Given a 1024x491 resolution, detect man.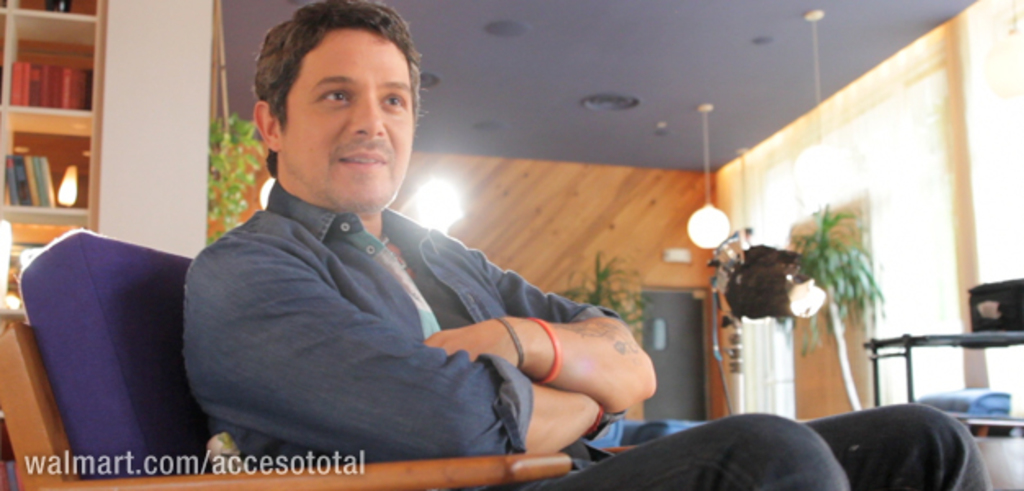
{"left": 182, "top": 0, "right": 993, "bottom": 489}.
